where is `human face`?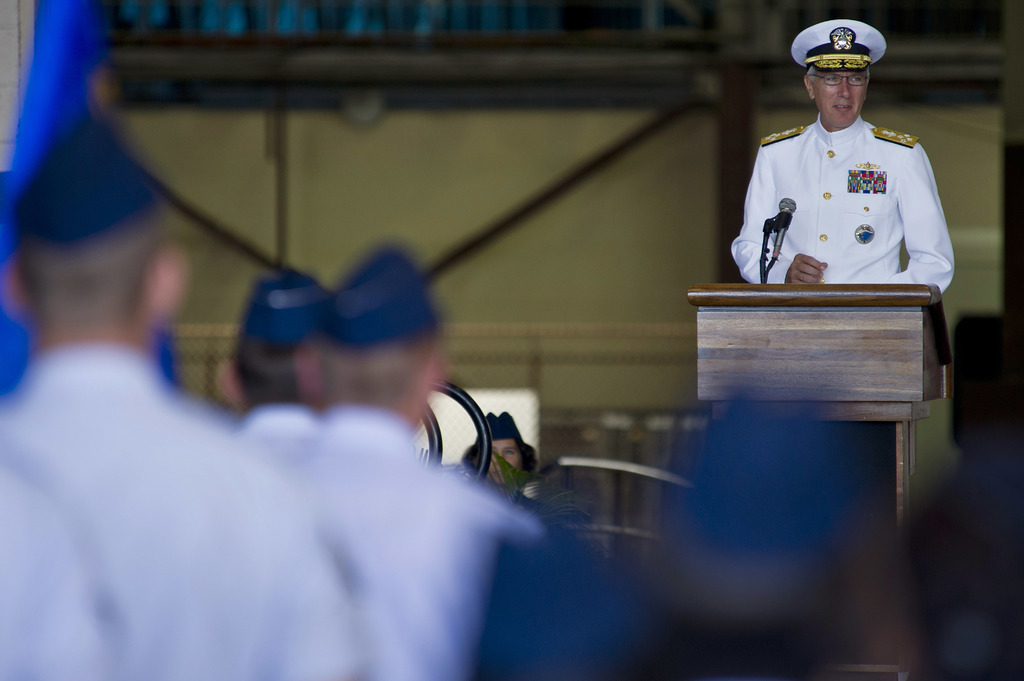
(x1=810, y1=63, x2=863, y2=130).
